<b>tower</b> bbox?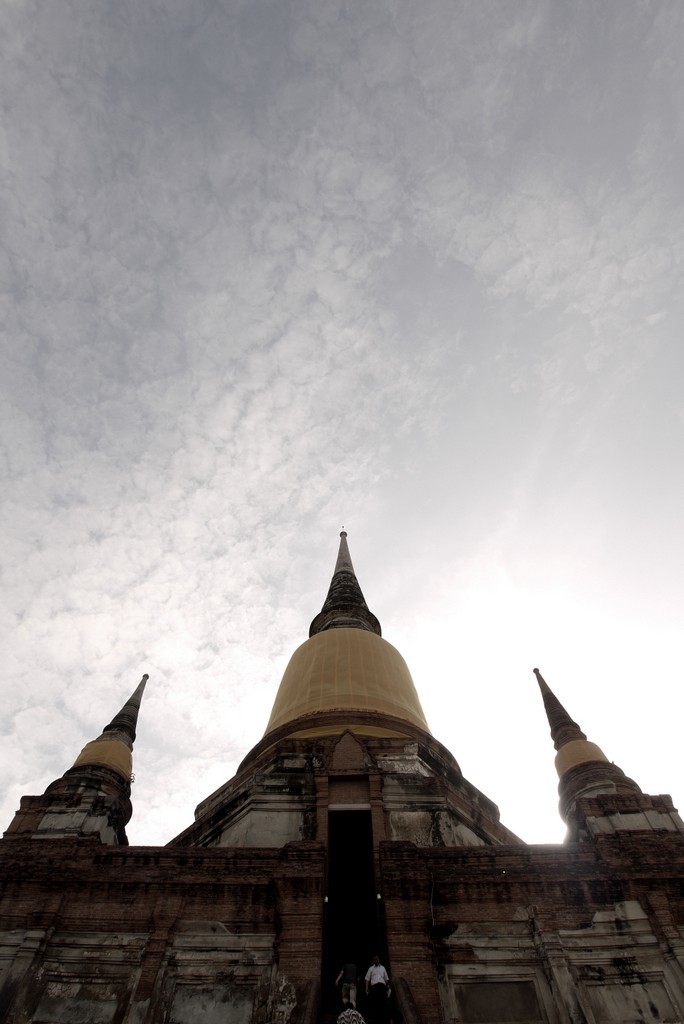
crop(0, 679, 146, 854)
